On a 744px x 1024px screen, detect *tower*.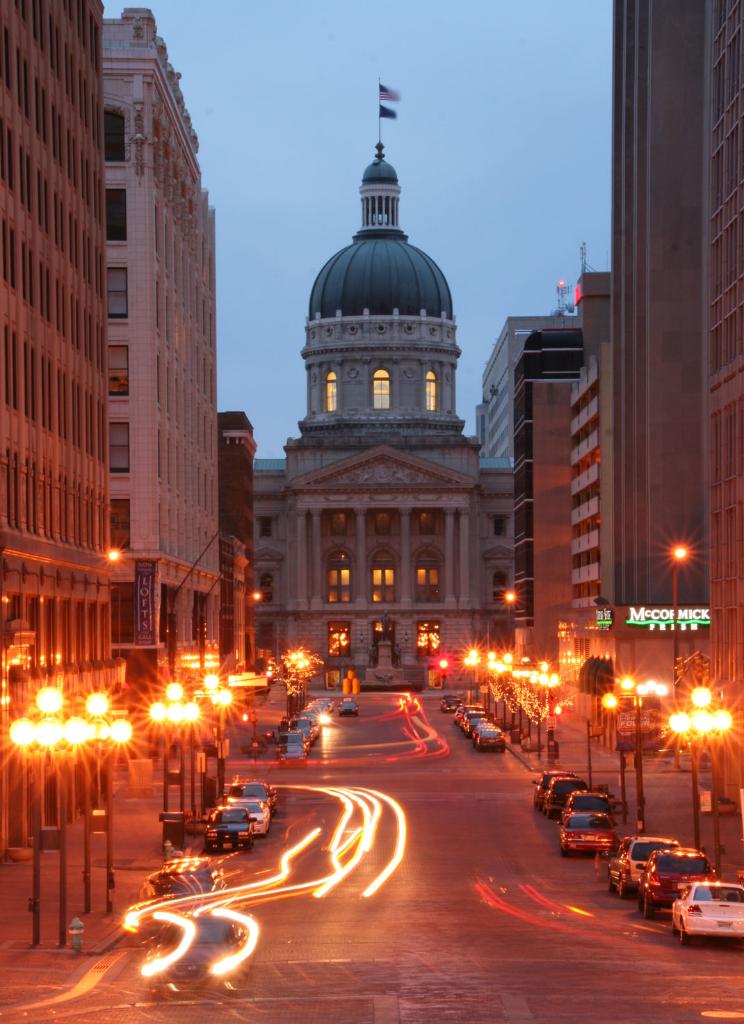
x1=223, y1=165, x2=551, y2=659.
